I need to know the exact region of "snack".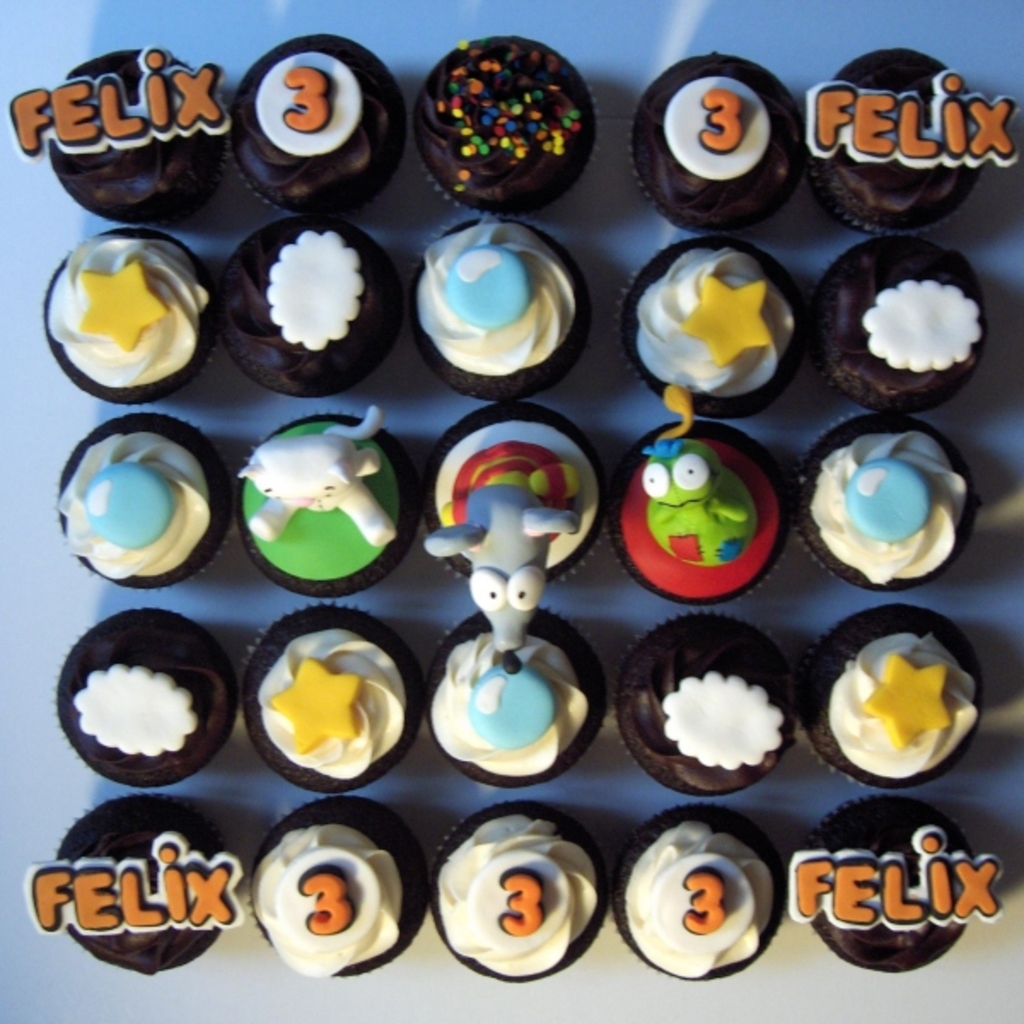
Region: [left=816, top=232, right=990, bottom=404].
